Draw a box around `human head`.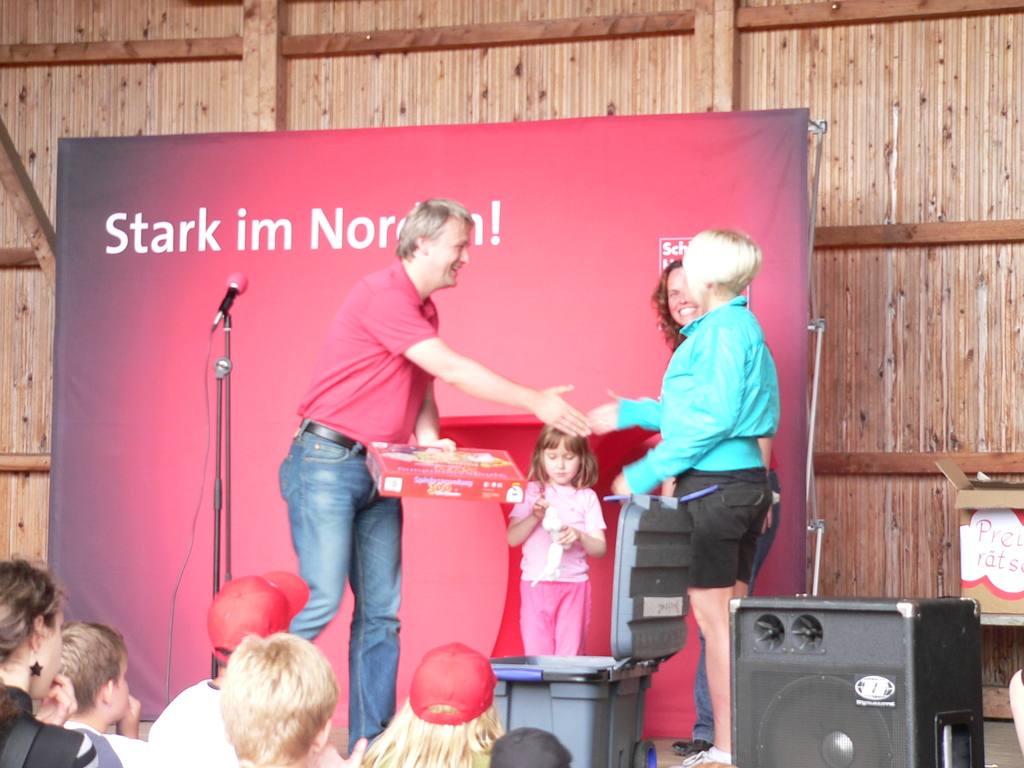
bbox=(1, 553, 62, 697).
